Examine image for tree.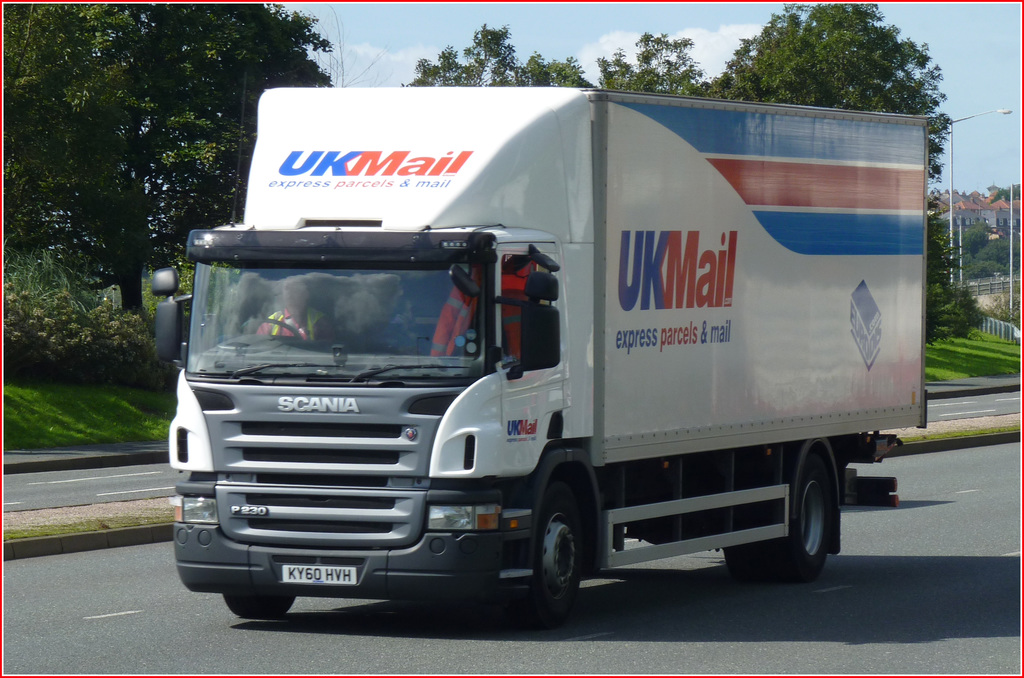
Examination result: x1=0 y1=0 x2=345 y2=321.
